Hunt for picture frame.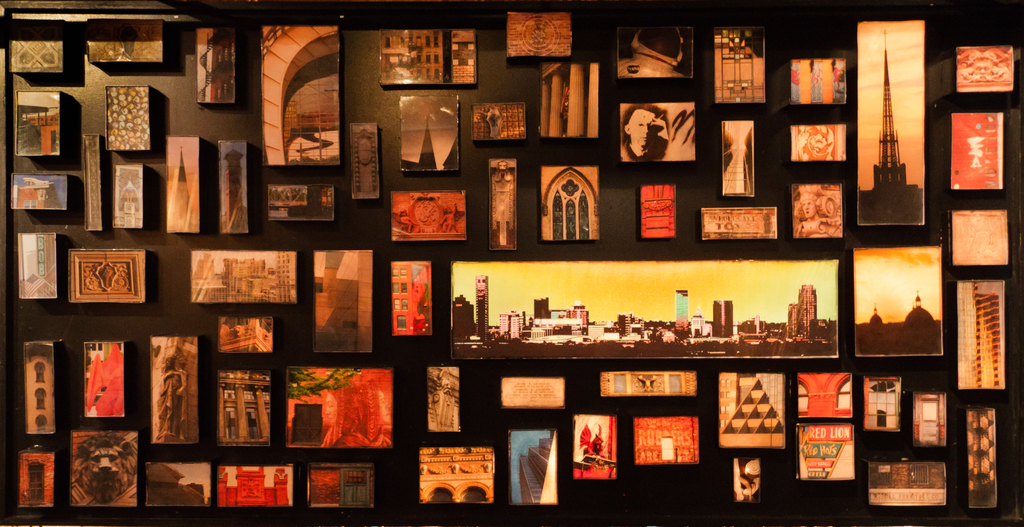
Hunted down at x1=538, y1=58, x2=601, y2=143.
